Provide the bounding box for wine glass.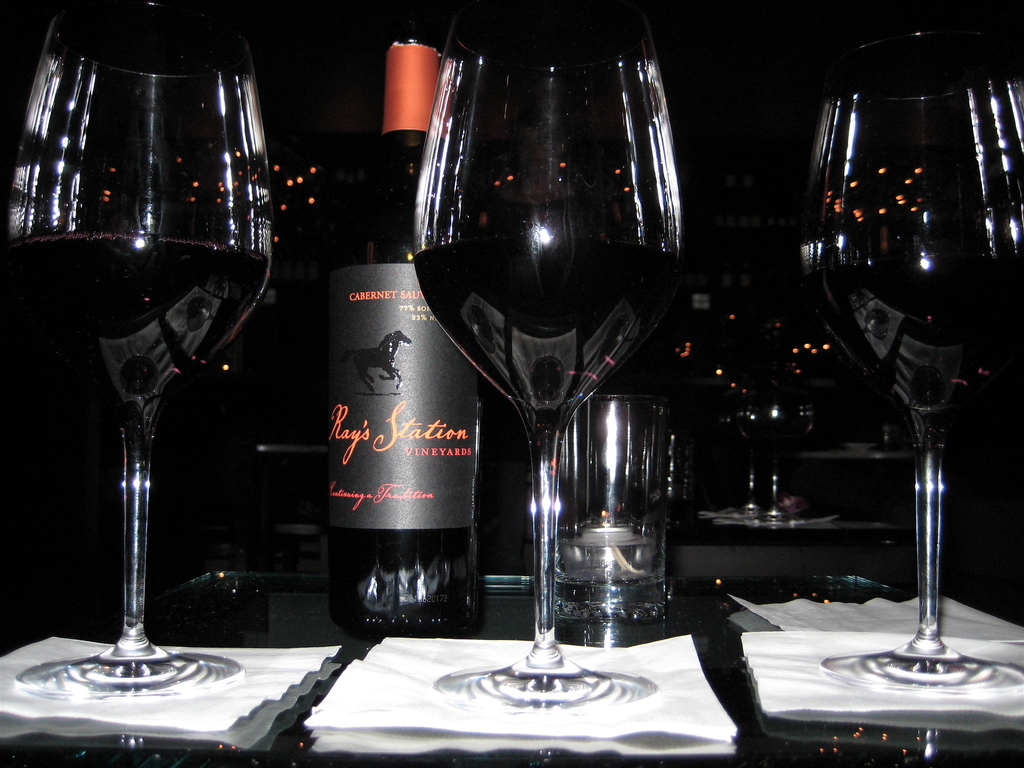
x1=804, y1=27, x2=1023, y2=698.
